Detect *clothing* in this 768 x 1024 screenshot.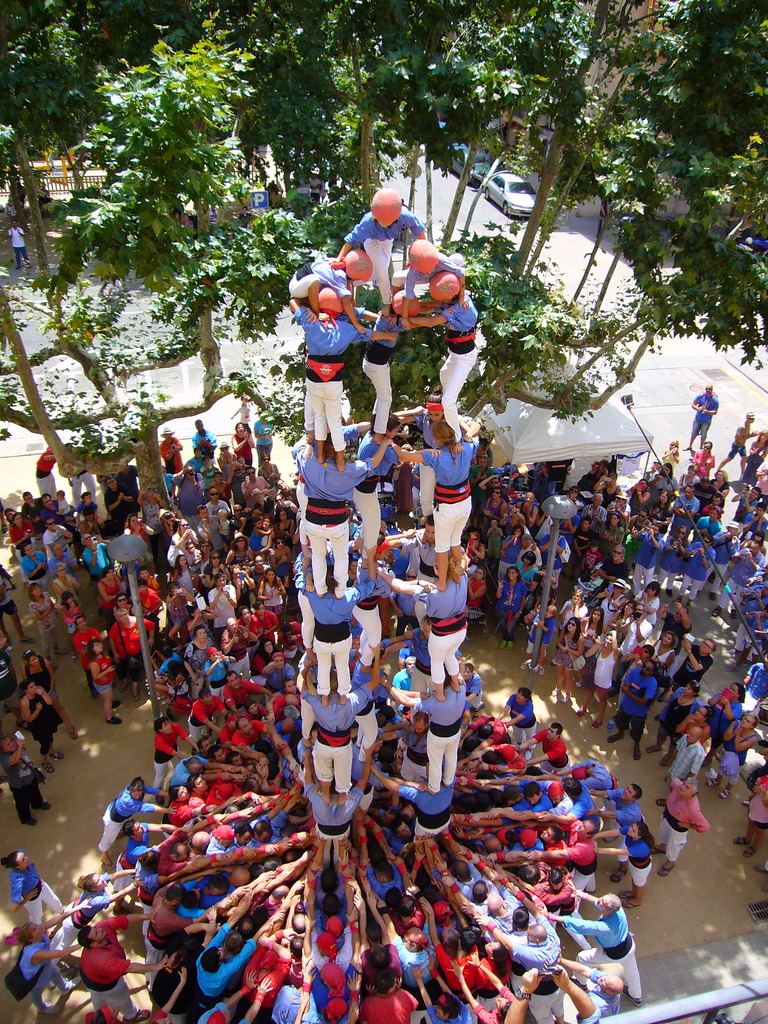
Detection: x1=412, y1=685, x2=463, y2=790.
